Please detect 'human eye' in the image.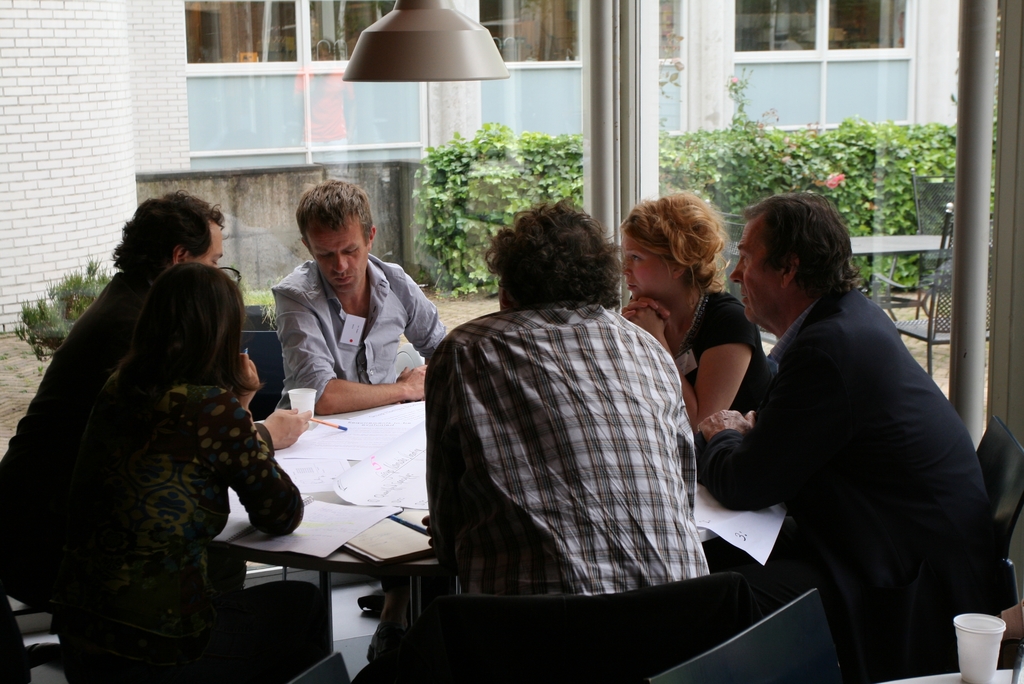
detection(630, 253, 646, 266).
